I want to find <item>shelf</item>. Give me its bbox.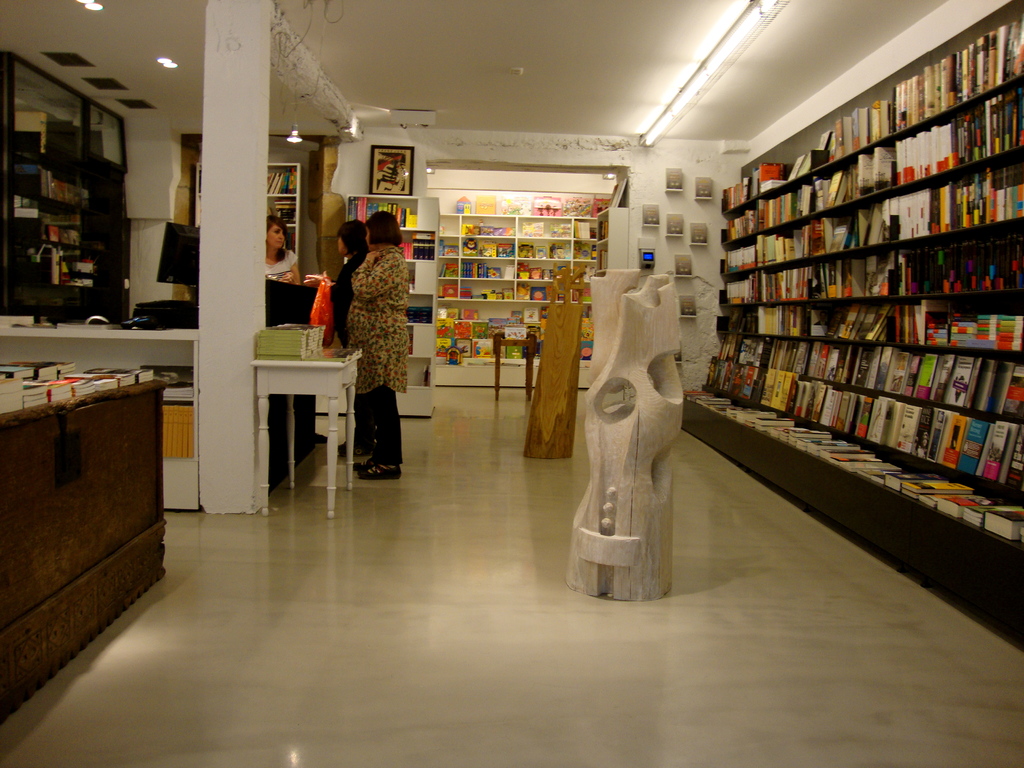
(left=45, top=166, right=95, bottom=219).
